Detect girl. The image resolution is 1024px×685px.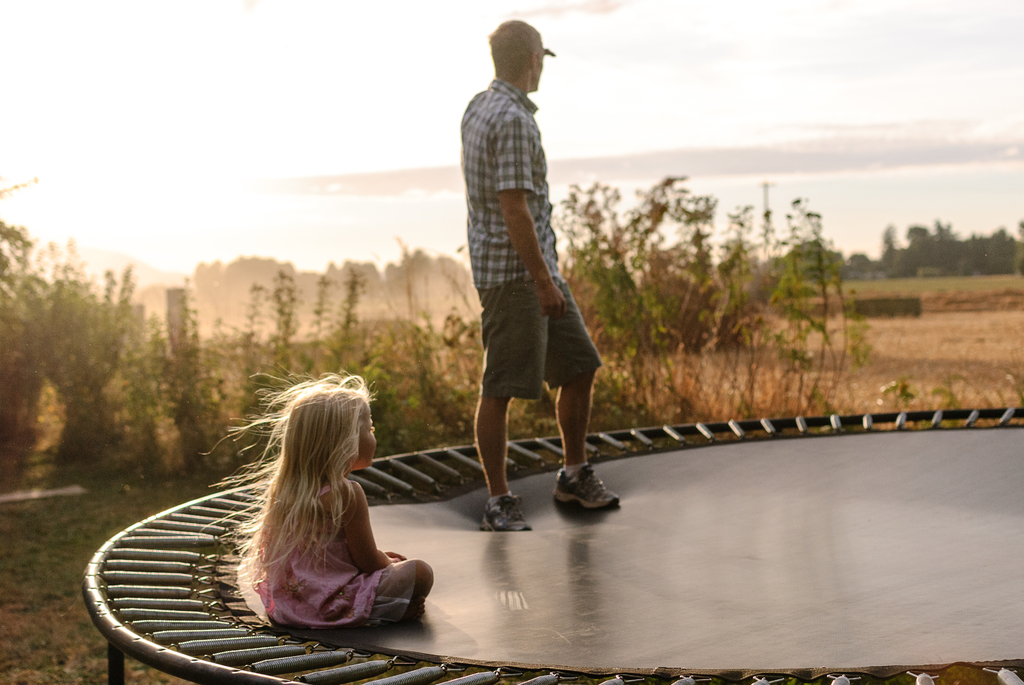
{"left": 209, "top": 371, "right": 437, "bottom": 632}.
